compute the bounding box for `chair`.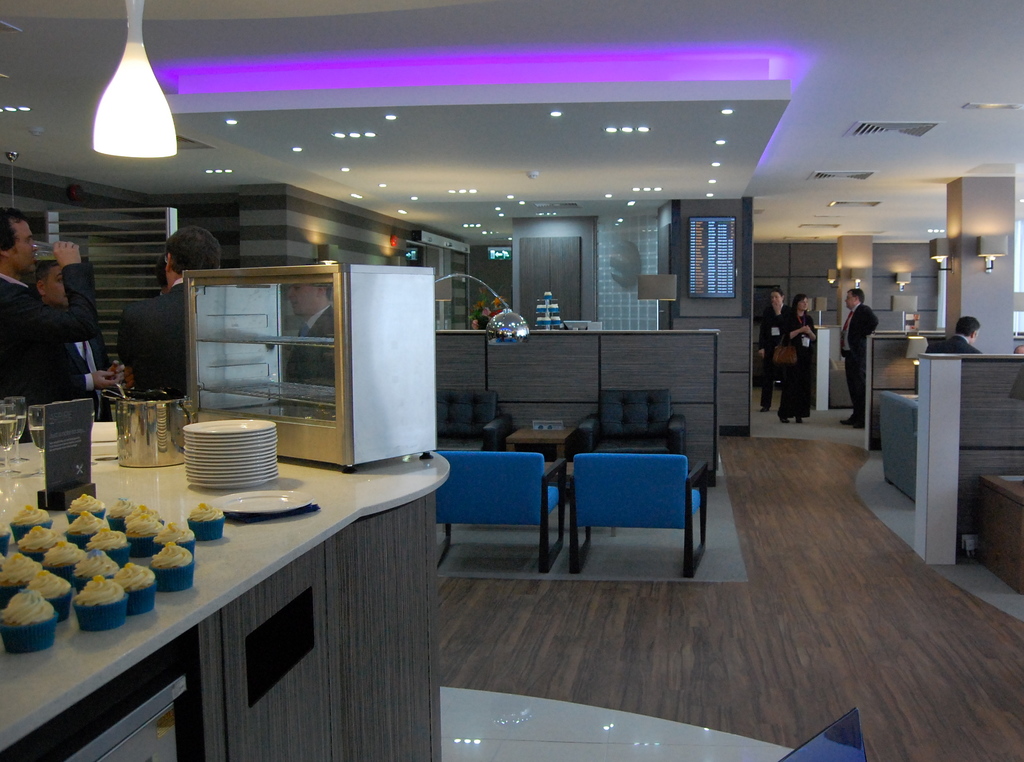
[x1=435, y1=387, x2=515, y2=450].
